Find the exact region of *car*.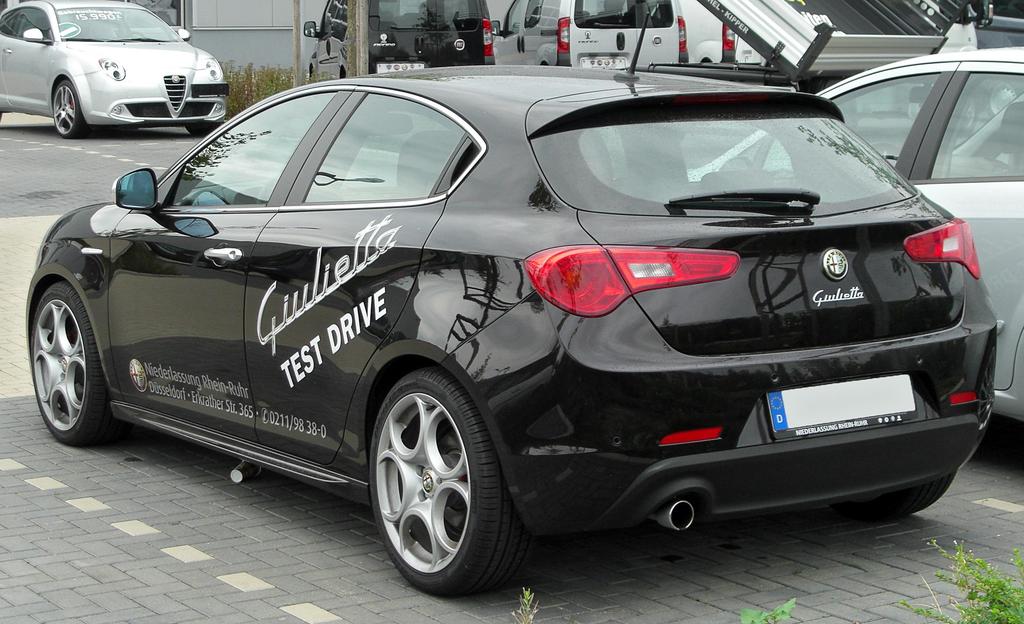
Exact region: crop(19, 12, 1001, 597).
